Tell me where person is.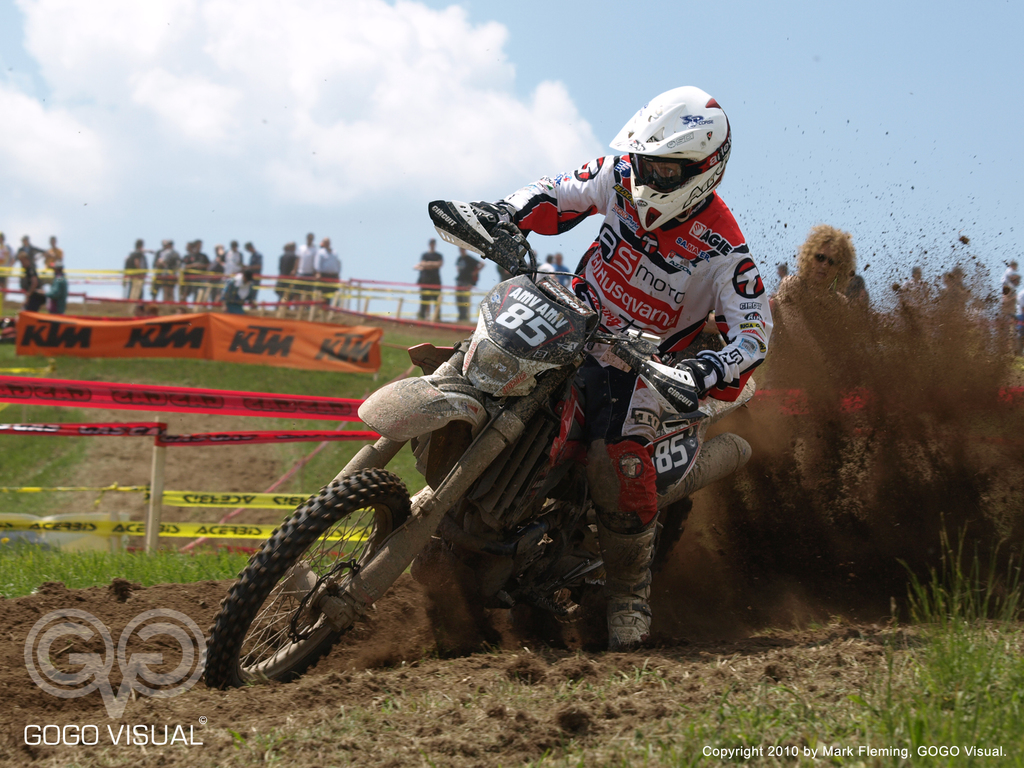
person is at 446/250/483/328.
